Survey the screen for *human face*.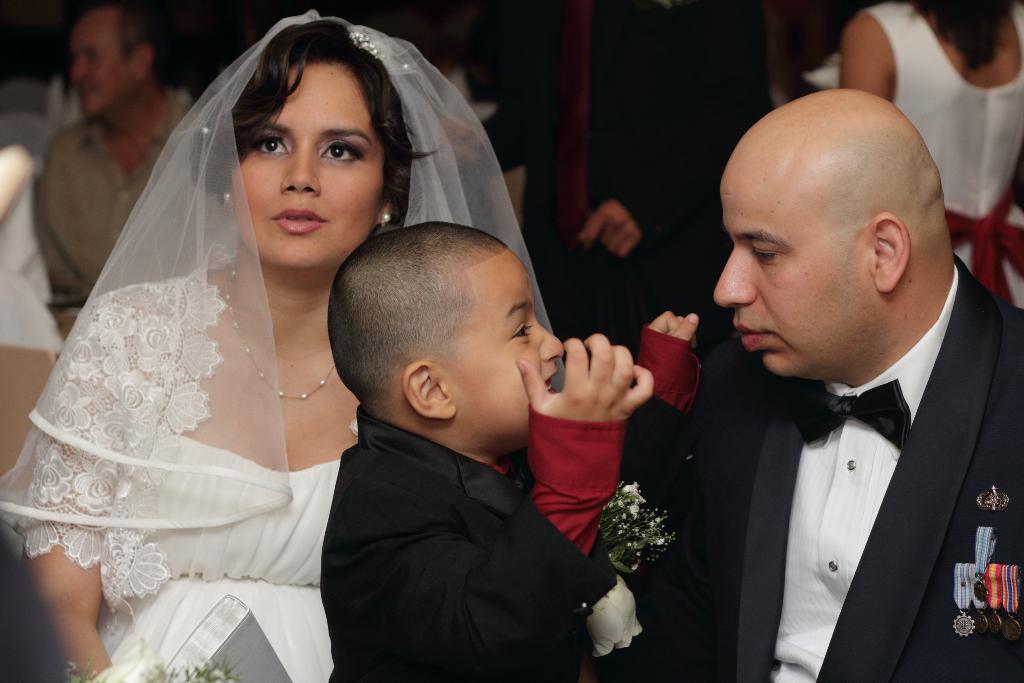
Survey found: bbox=[449, 243, 559, 436].
